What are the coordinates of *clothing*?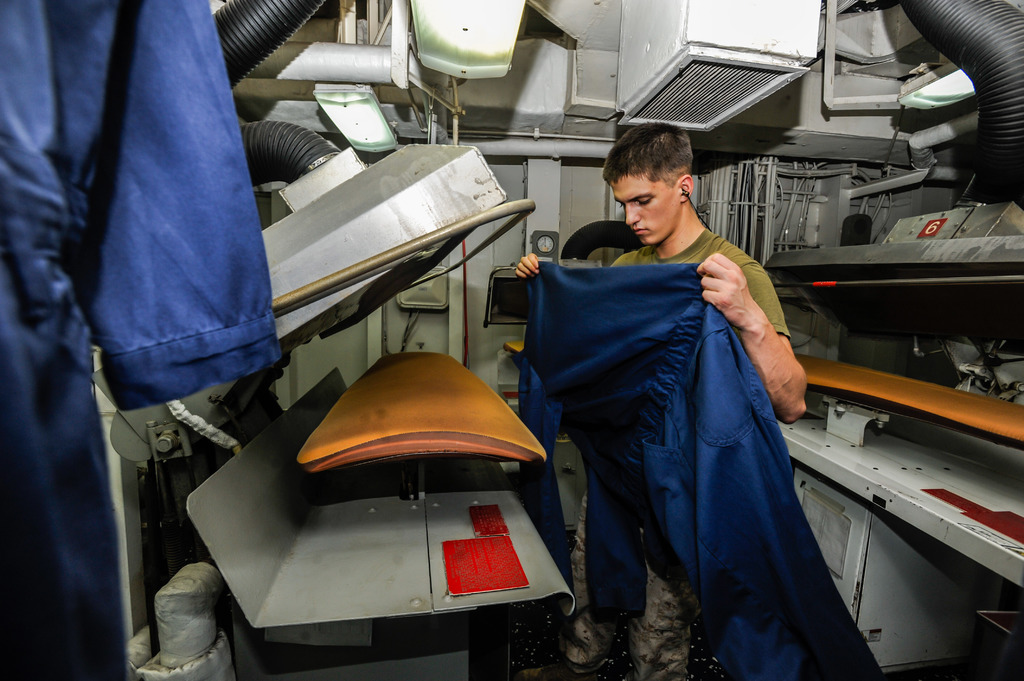
552,227,792,680.
